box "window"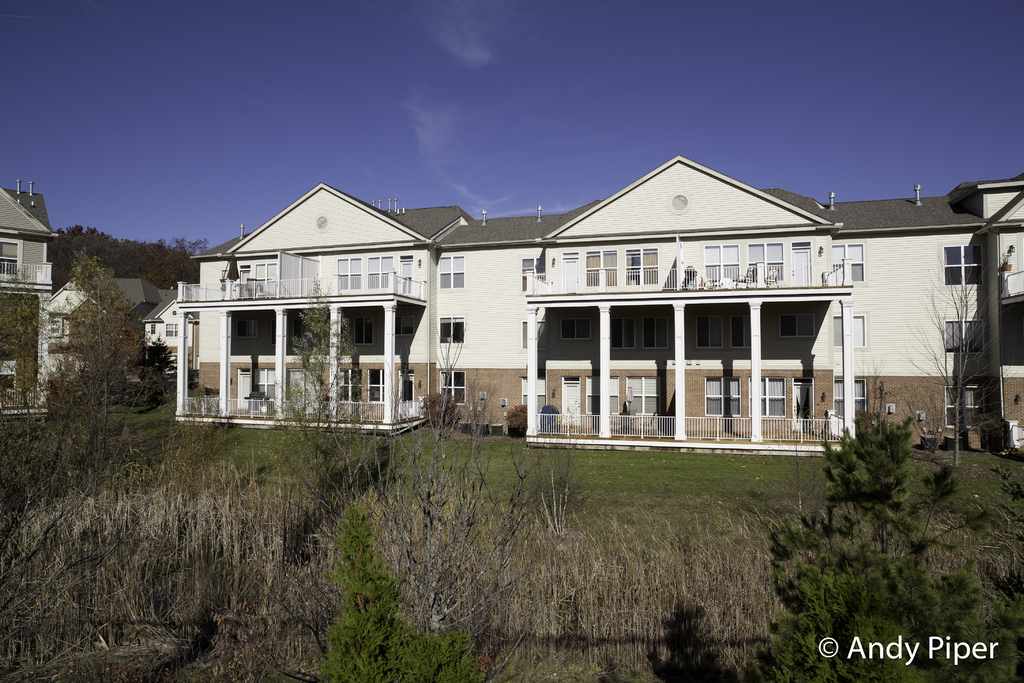
[833, 247, 860, 278]
